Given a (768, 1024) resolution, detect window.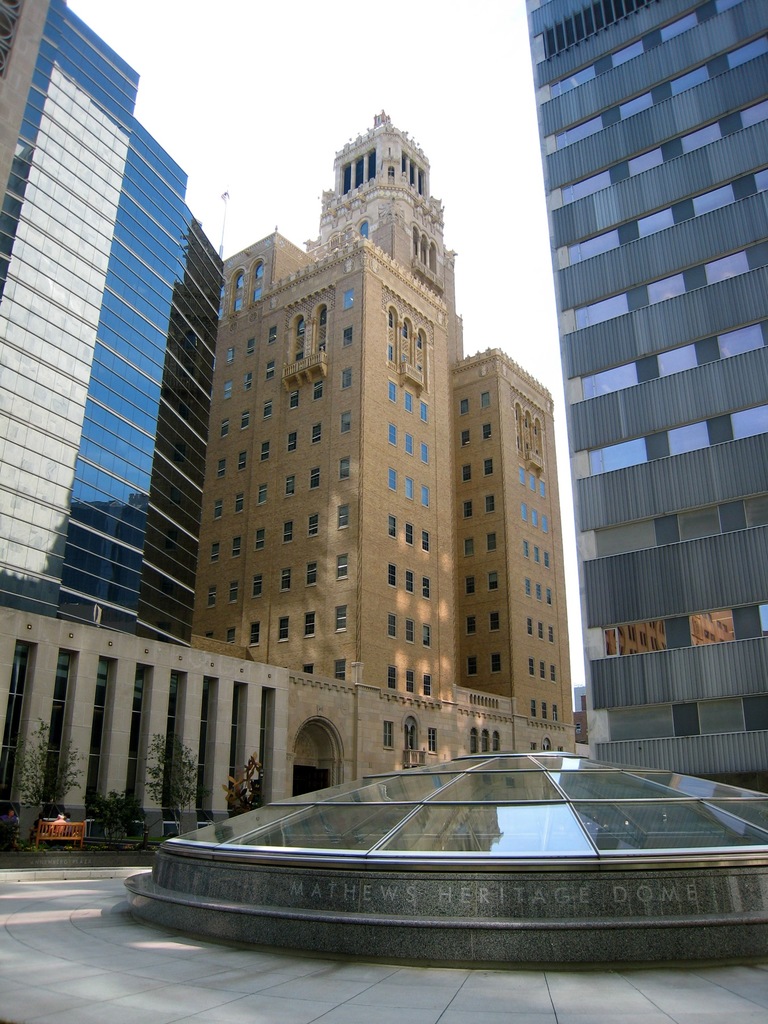
crop(458, 460, 473, 481).
